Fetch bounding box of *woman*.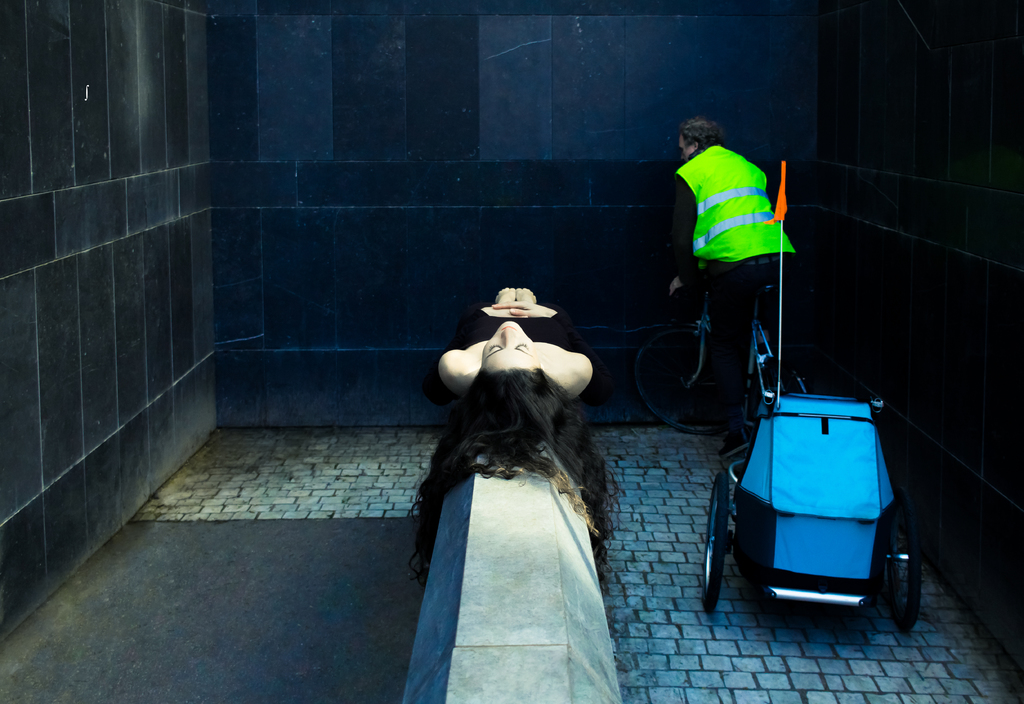
Bbox: [401,266,651,687].
